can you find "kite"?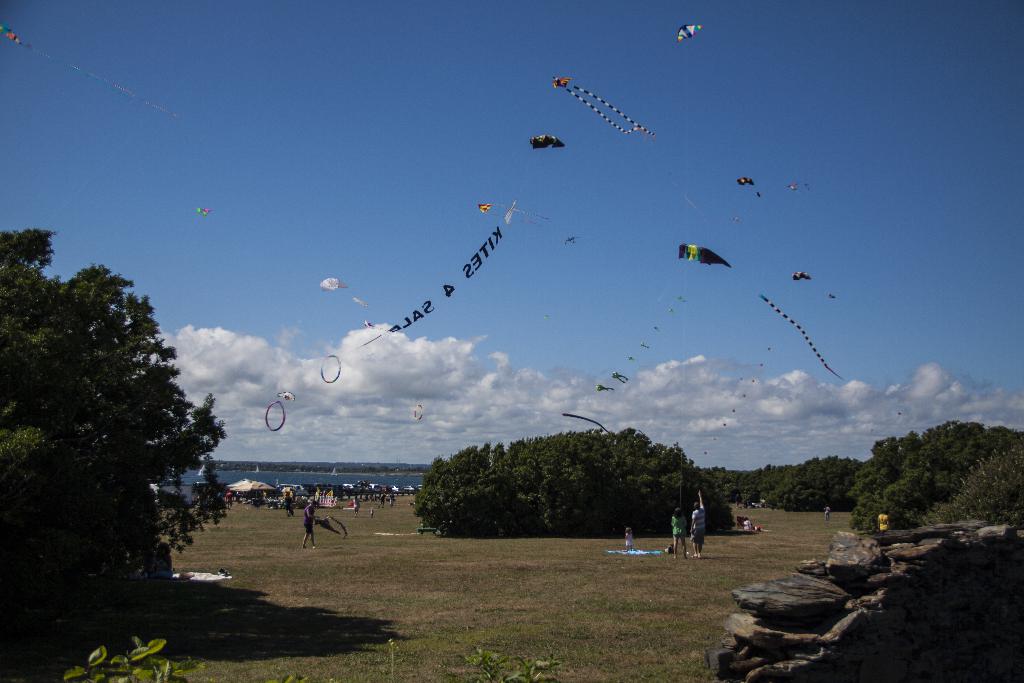
Yes, bounding box: (263,131,563,434).
